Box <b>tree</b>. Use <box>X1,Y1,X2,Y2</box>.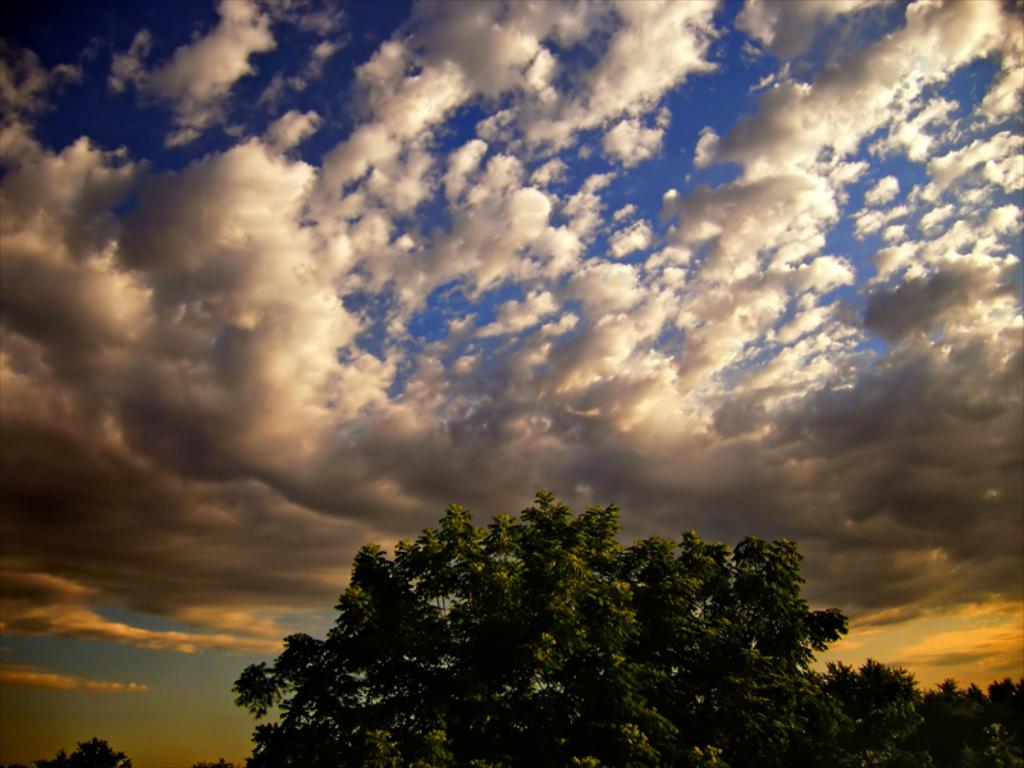
<box>276,485,828,760</box>.
